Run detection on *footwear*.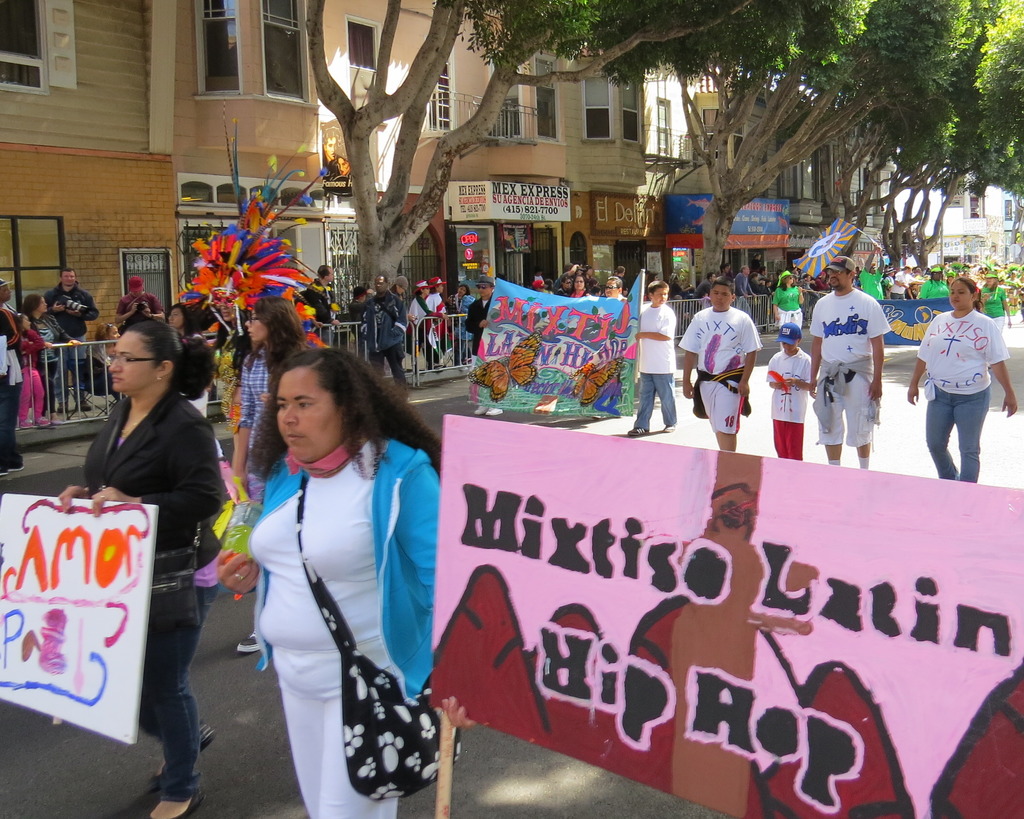
Result: 14,457,21,466.
